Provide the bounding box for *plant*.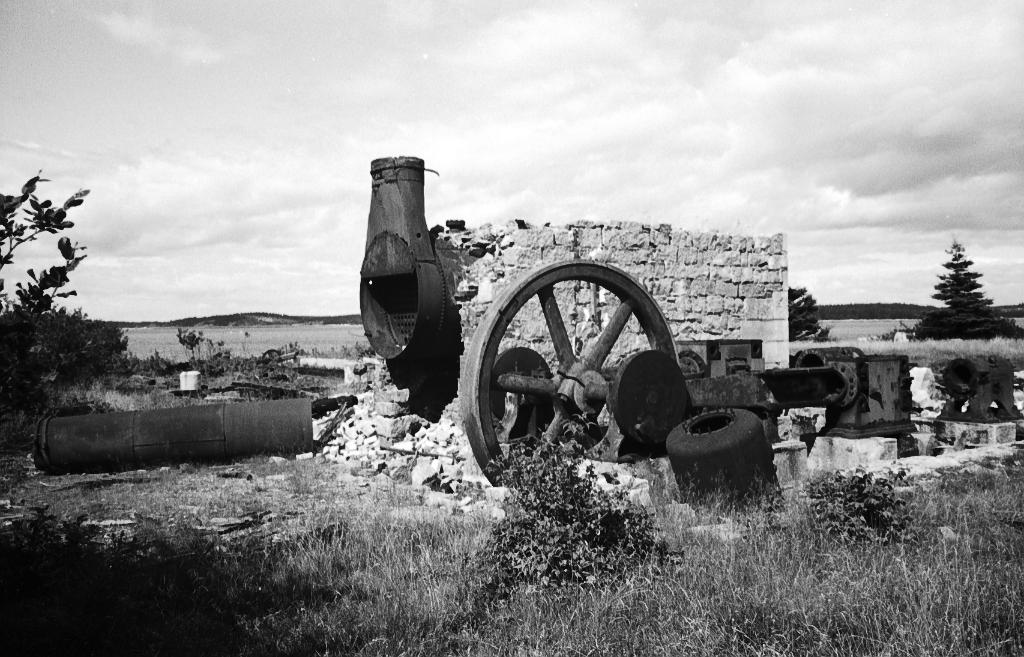
(435, 408, 692, 609).
